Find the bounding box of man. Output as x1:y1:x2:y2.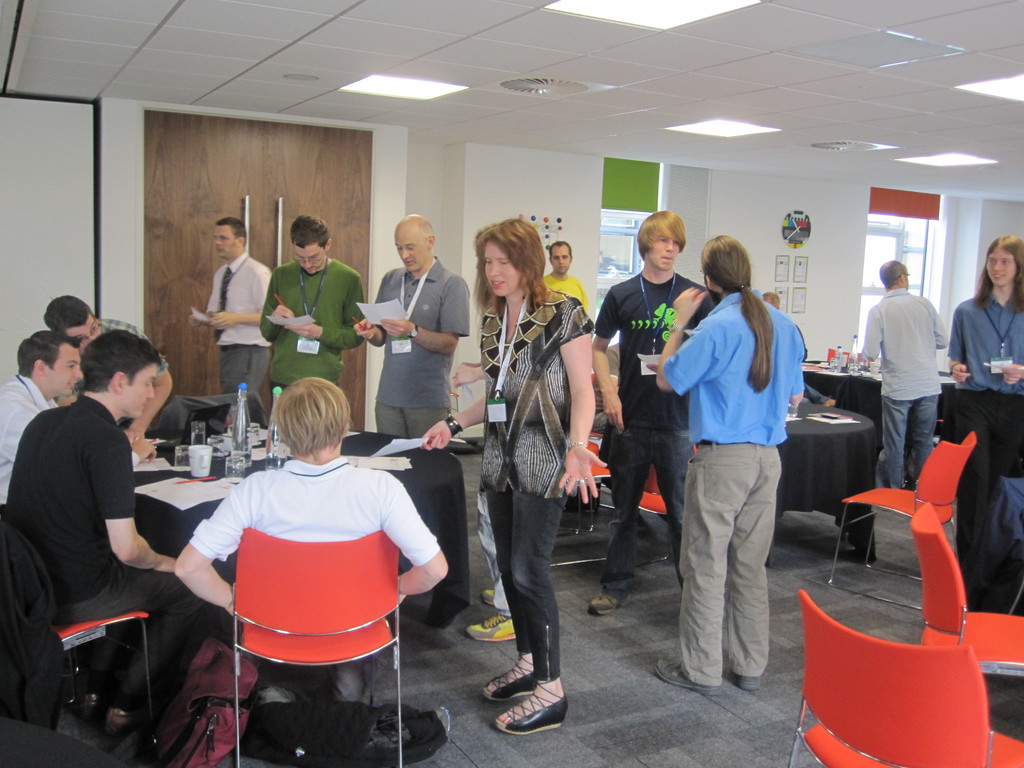
541:236:593:321.
